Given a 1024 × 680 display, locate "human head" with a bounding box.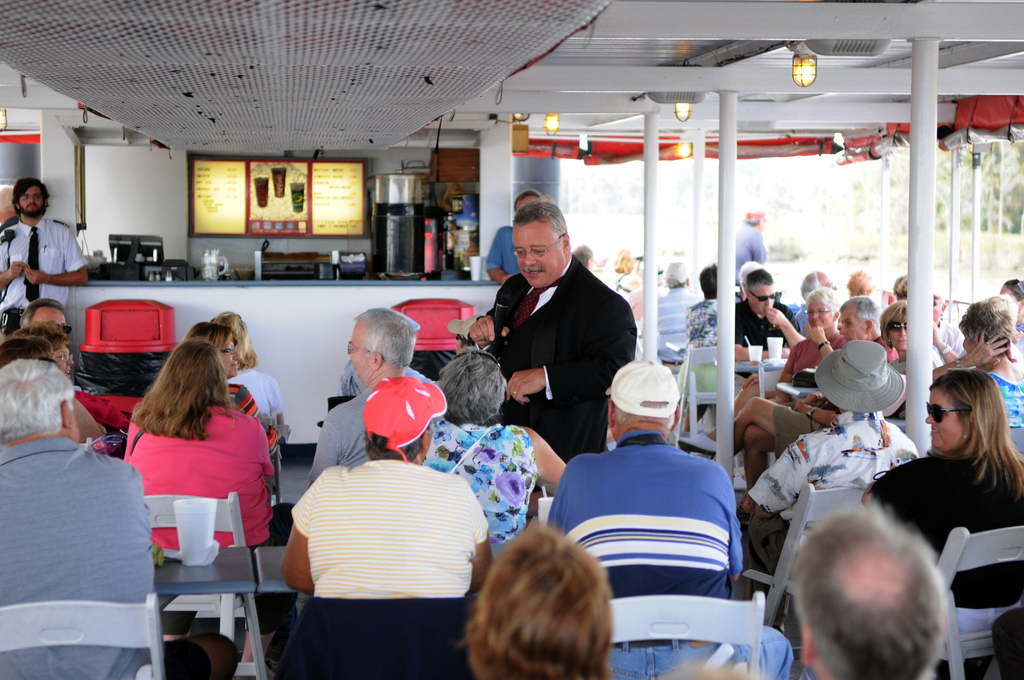
Located: {"x1": 790, "y1": 511, "x2": 954, "y2": 679}.
